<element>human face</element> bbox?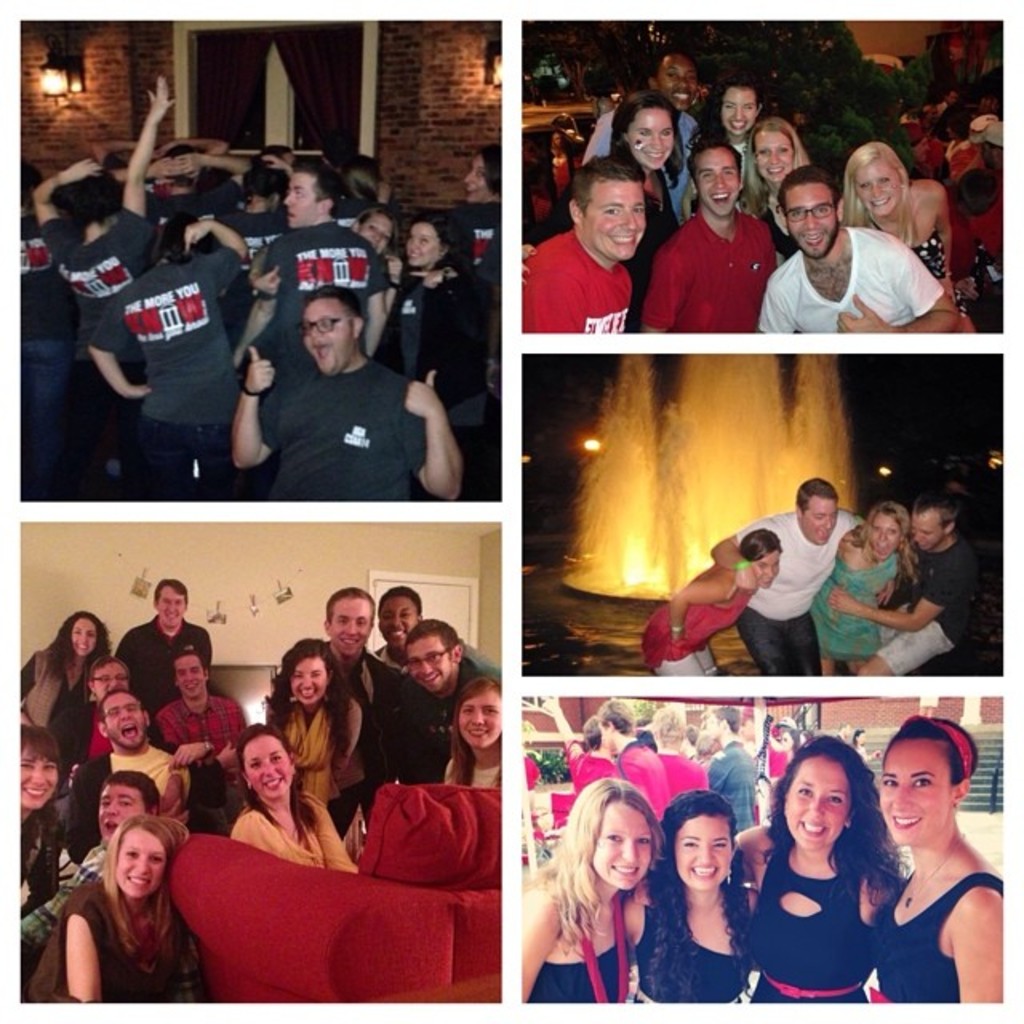
bbox(381, 592, 413, 648)
